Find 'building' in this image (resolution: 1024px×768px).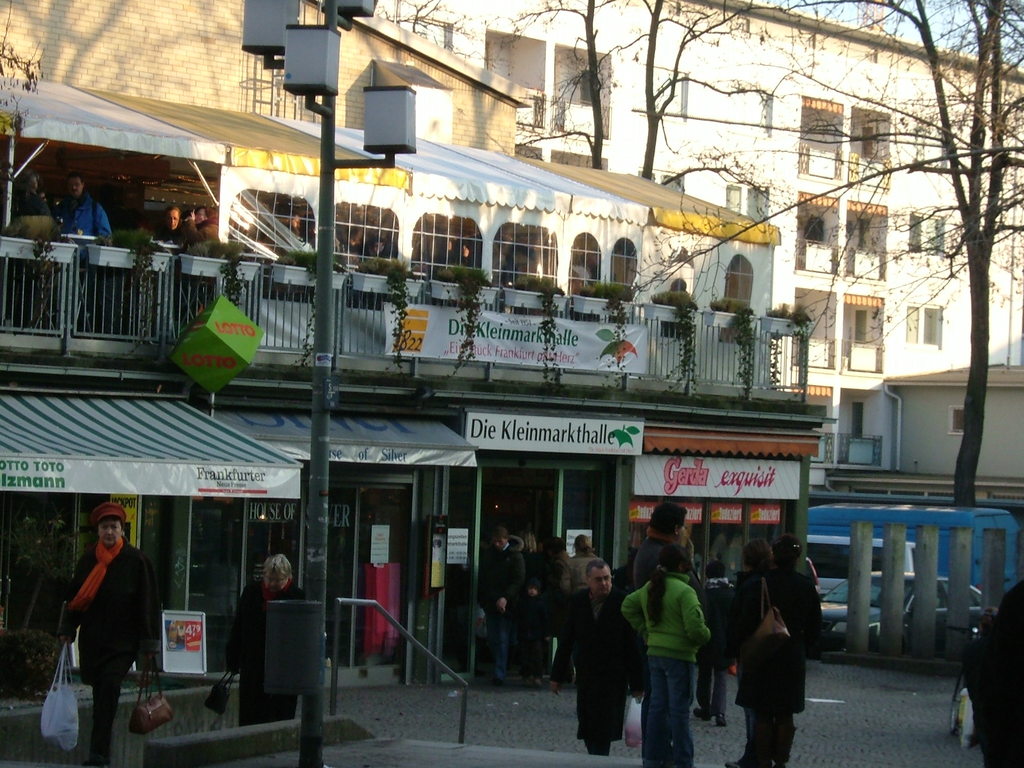
<bbox>879, 363, 1023, 478</bbox>.
